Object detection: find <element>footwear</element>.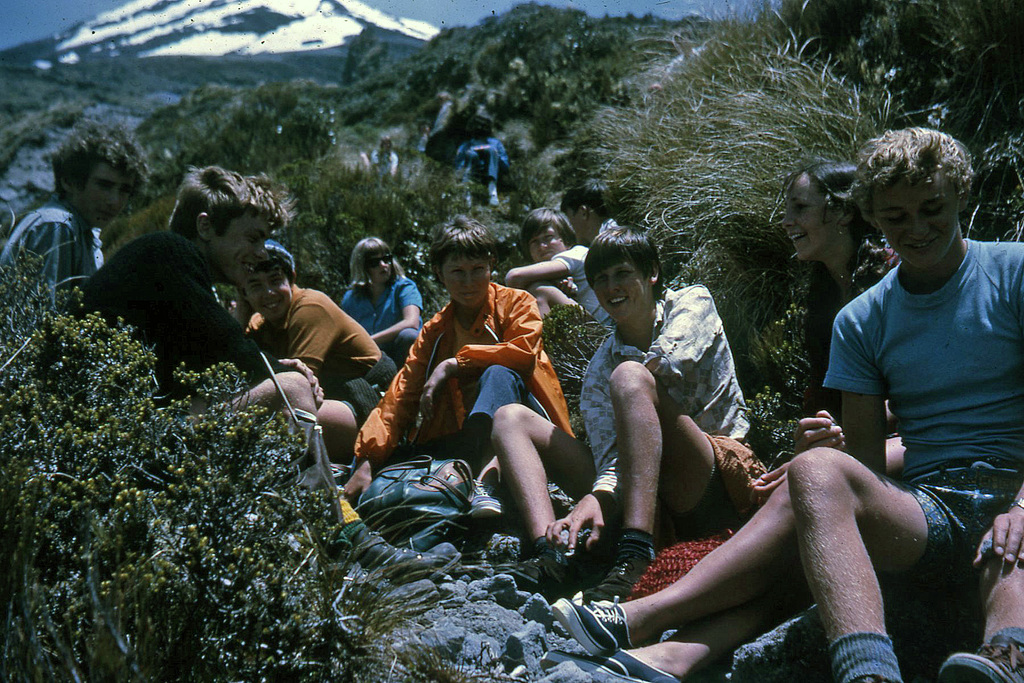
box(334, 522, 464, 588).
